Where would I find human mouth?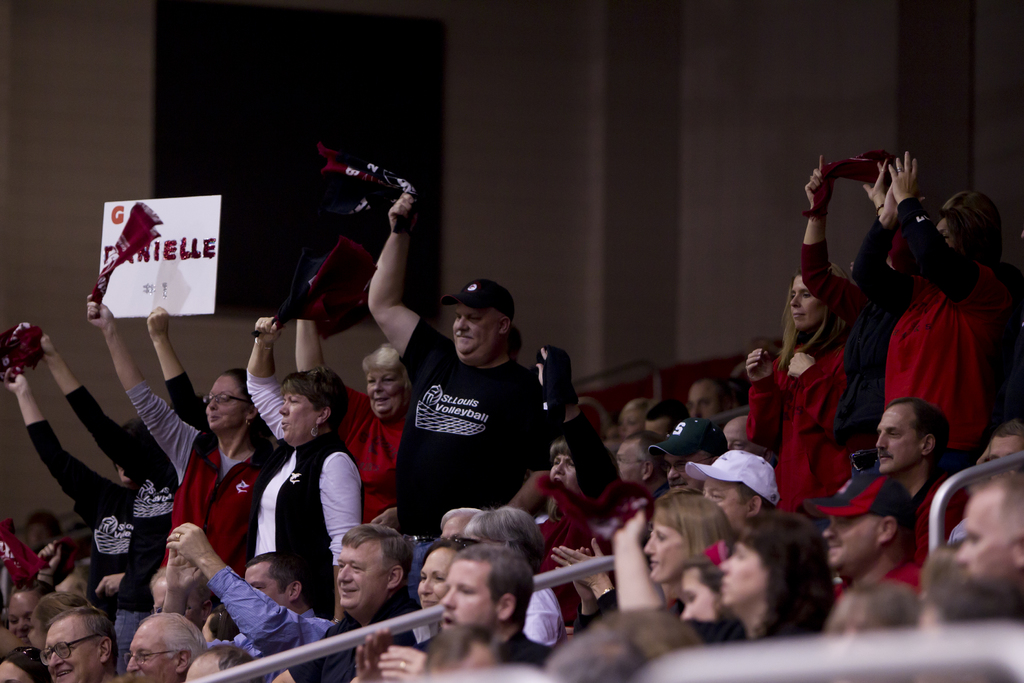
At box=[721, 576, 733, 593].
